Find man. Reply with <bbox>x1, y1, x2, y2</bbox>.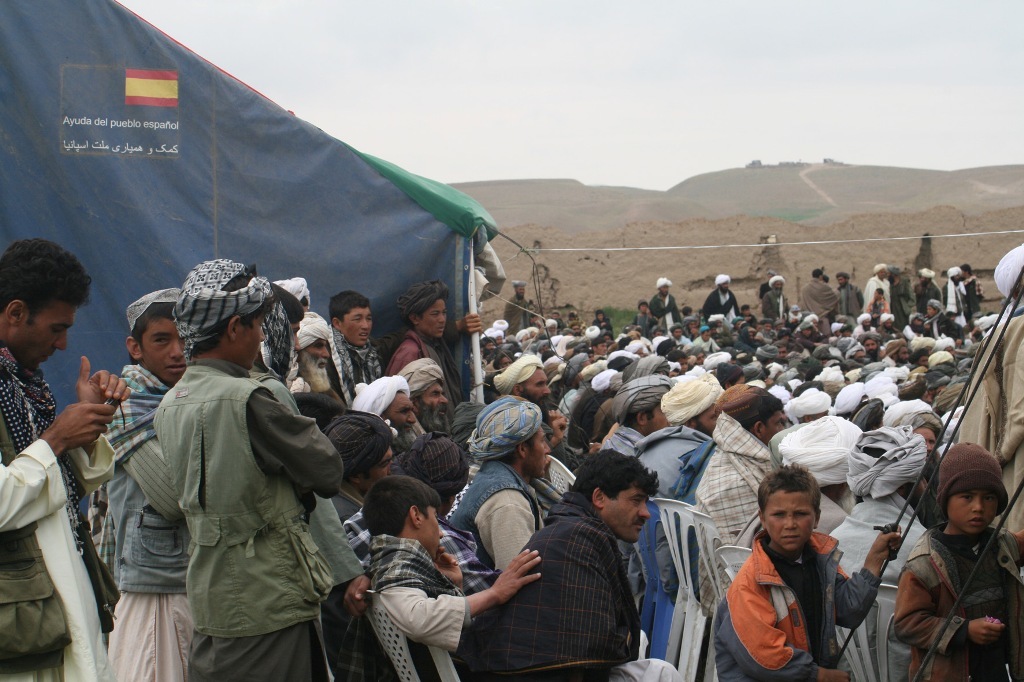
<bbox>93, 285, 198, 681</bbox>.
